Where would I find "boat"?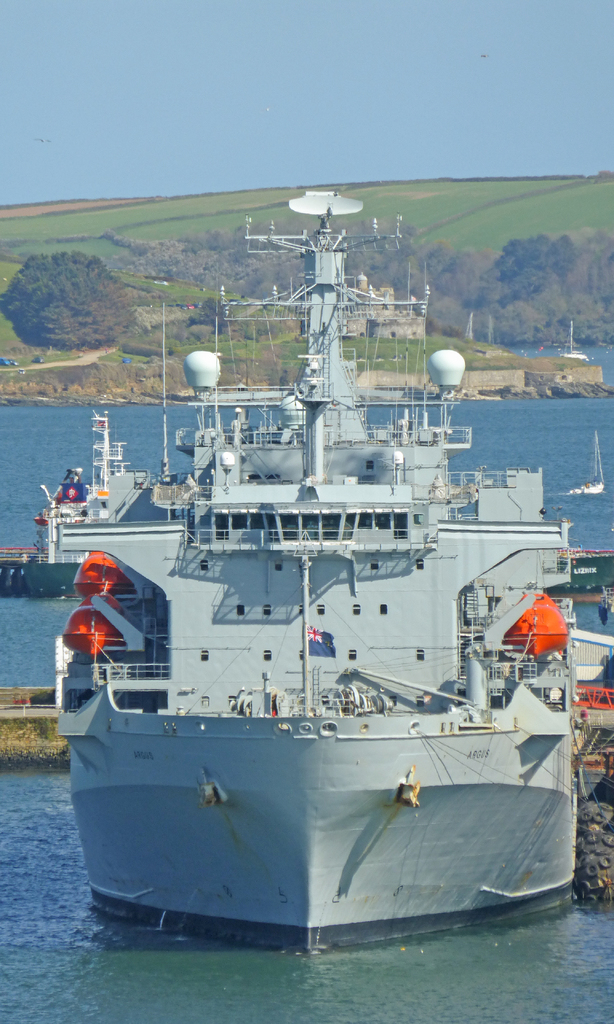
At crop(555, 318, 594, 369).
